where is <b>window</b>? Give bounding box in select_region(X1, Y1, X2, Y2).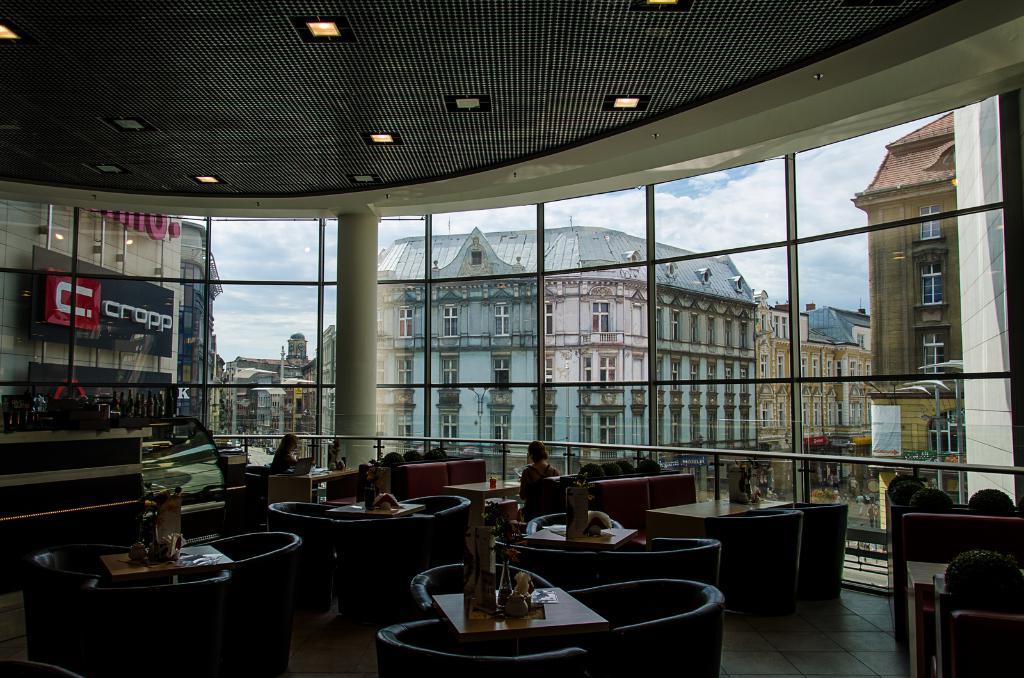
select_region(580, 414, 593, 447).
